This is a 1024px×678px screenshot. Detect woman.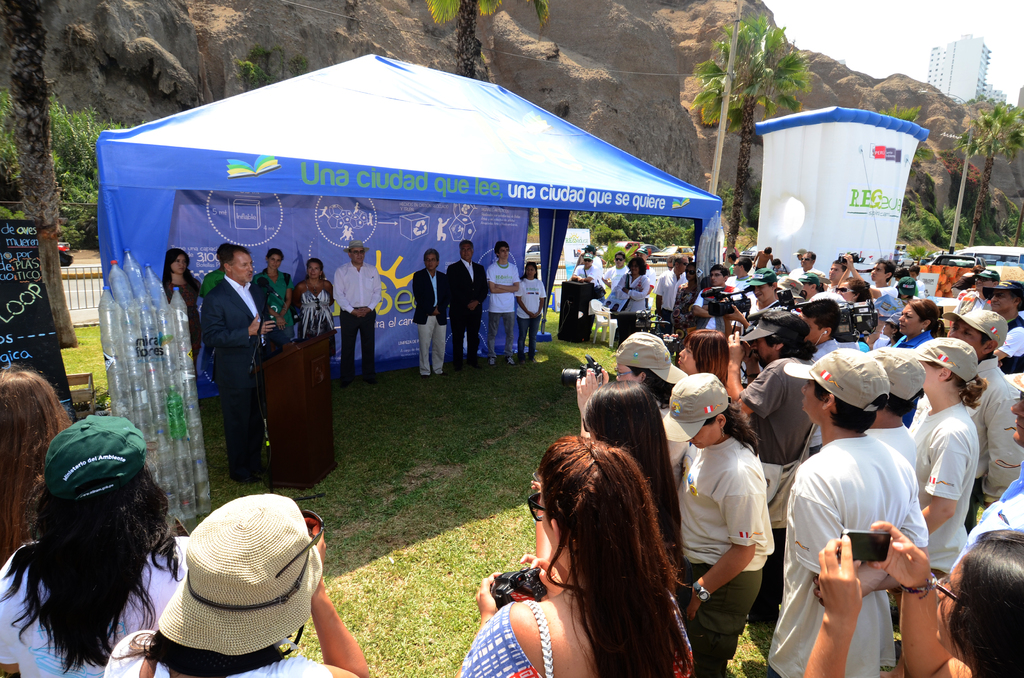
[left=834, top=278, right=883, bottom=337].
